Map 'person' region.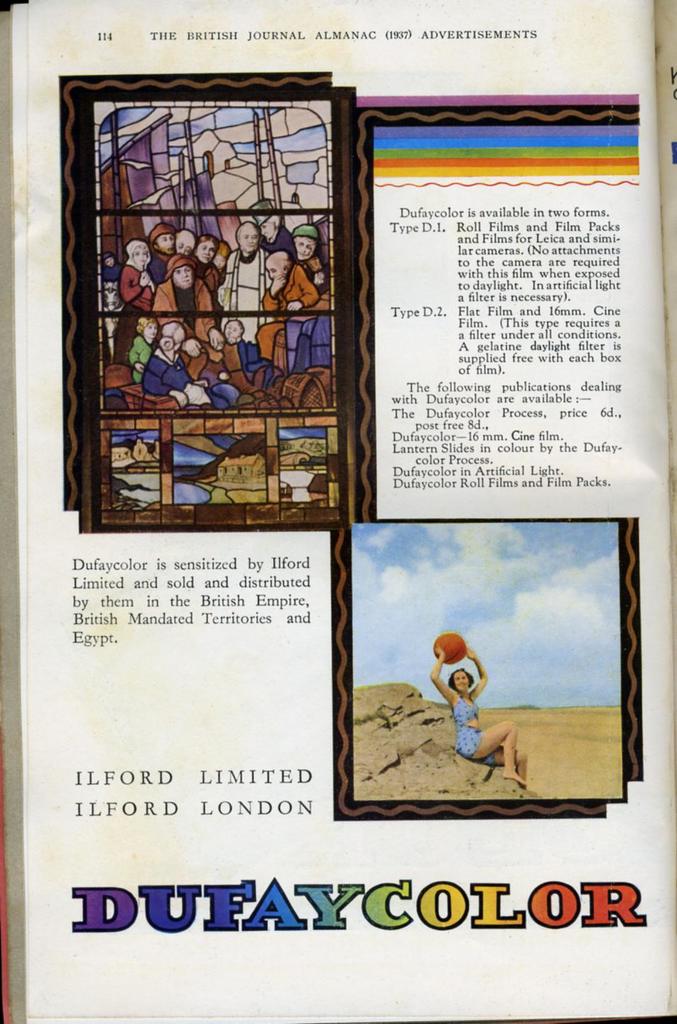
Mapped to x1=176, y1=228, x2=198, y2=267.
